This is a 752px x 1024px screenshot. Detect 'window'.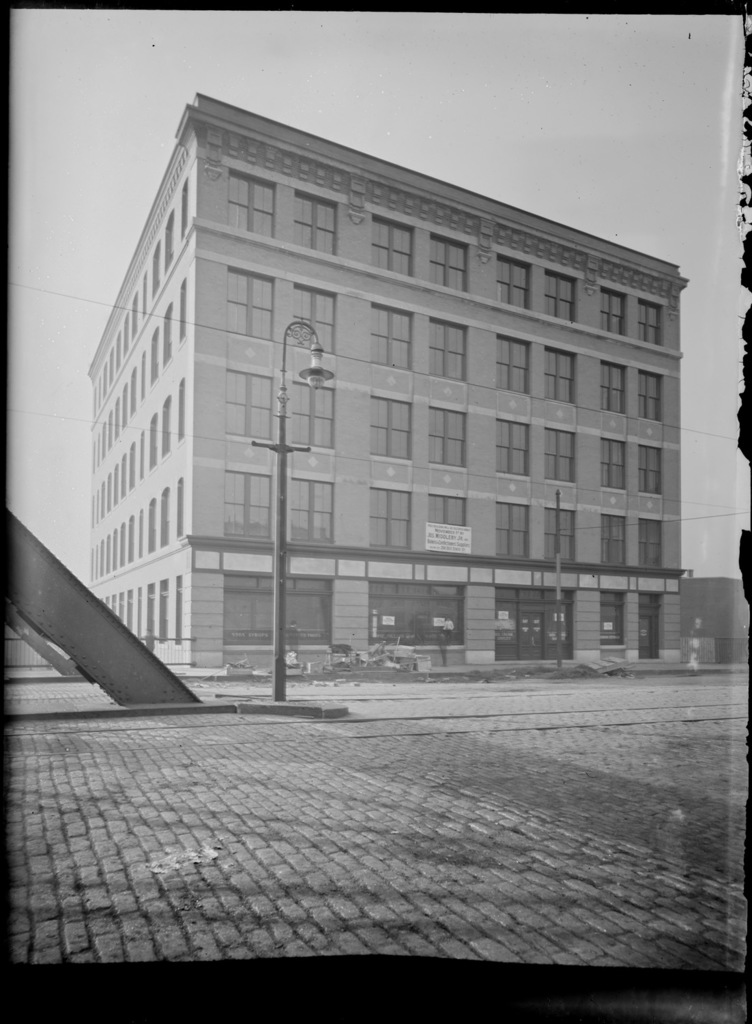
<region>289, 190, 330, 266</region>.
